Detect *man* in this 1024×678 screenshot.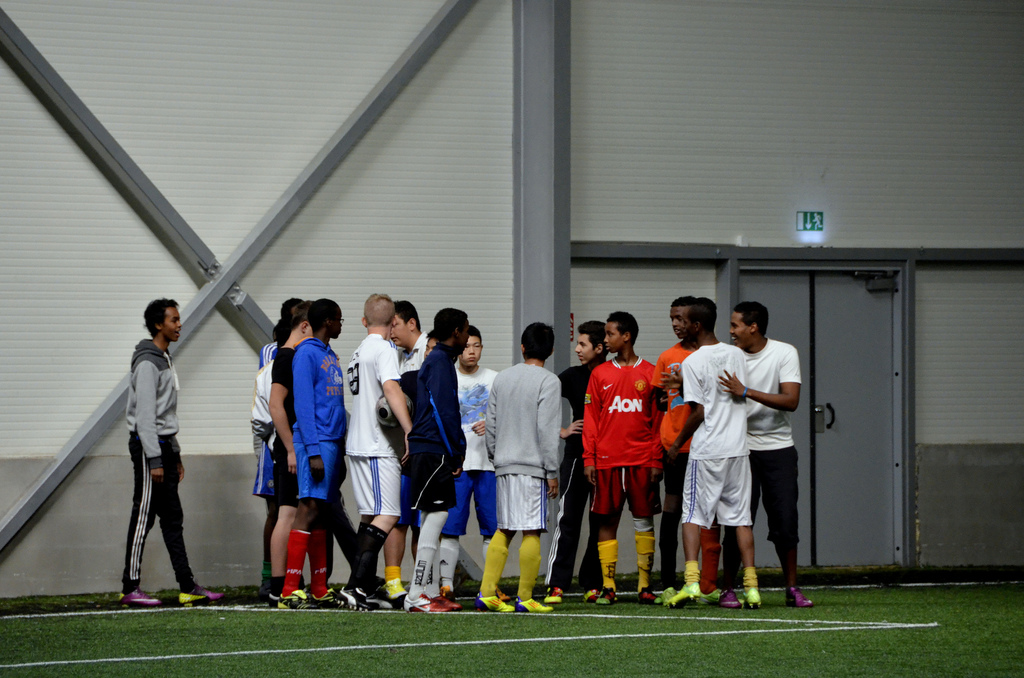
Detection: <box>125,296,229,606</box>.
